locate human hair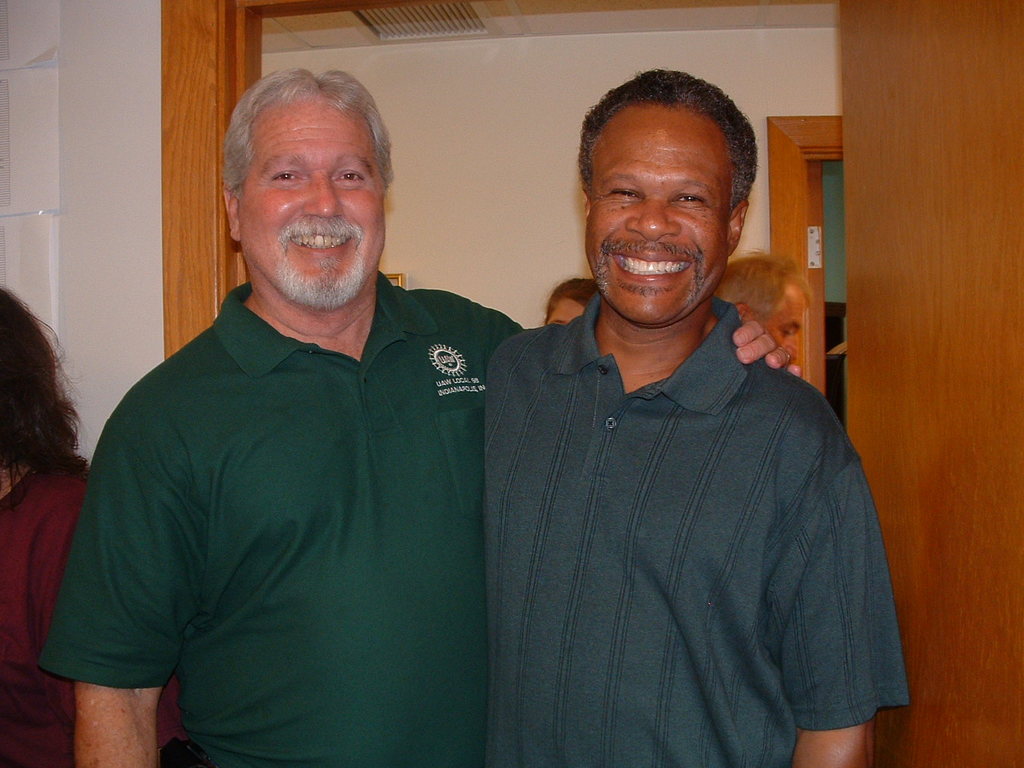
(x1=545, y1=278, x2=597, y2=327)
